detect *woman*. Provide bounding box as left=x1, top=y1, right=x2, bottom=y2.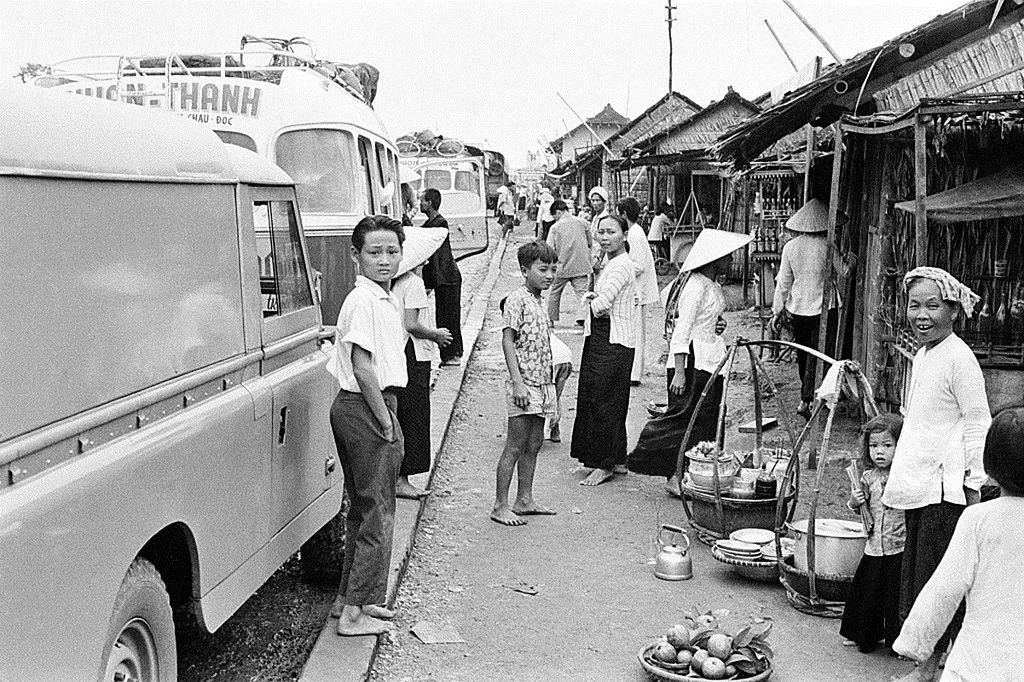
left=566, top=216, right=638, bottom=489.
